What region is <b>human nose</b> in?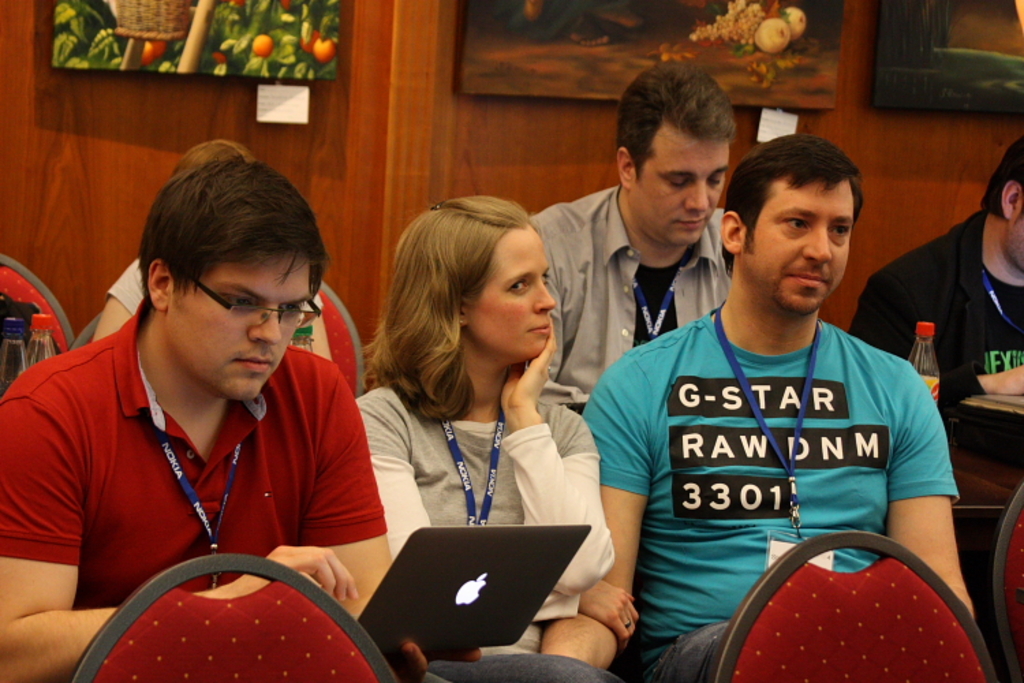
[x1=534, y1=285, x2=554, y2=309].
